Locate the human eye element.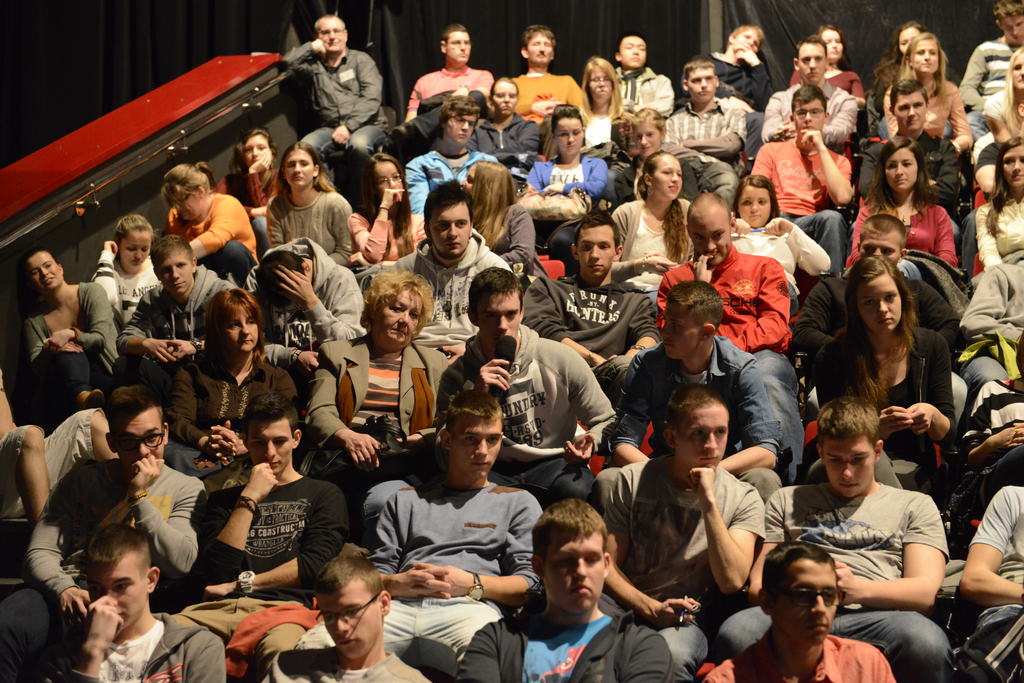
Element bbox: {"left": 862, "top": 300, "right": 876, "bottom": 306}.
